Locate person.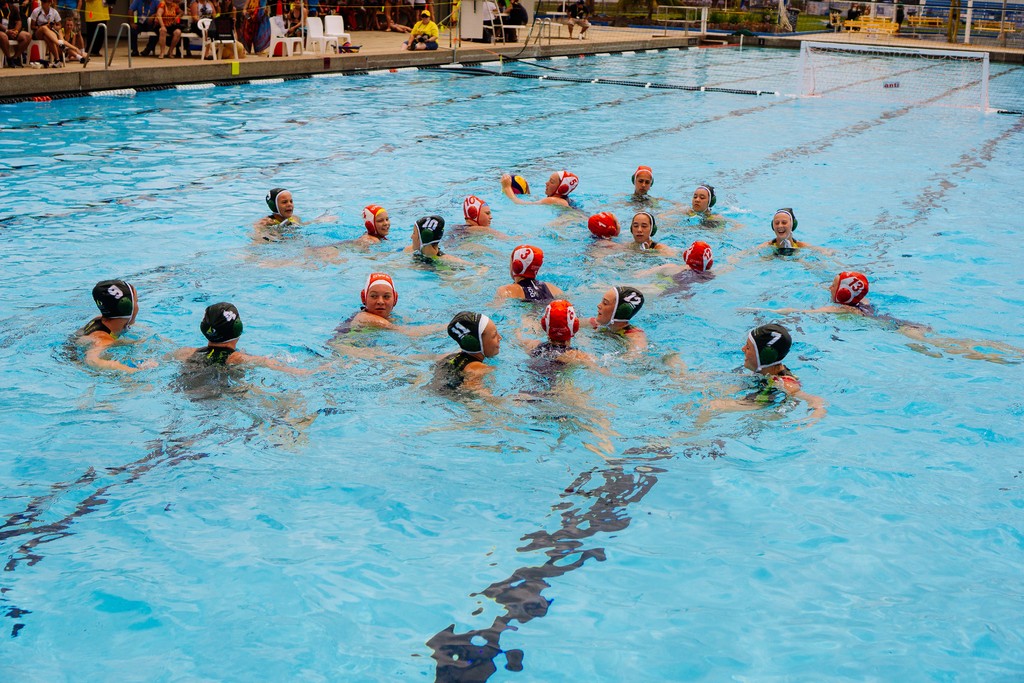
Bounding box: [574, 206, 631, 268].
